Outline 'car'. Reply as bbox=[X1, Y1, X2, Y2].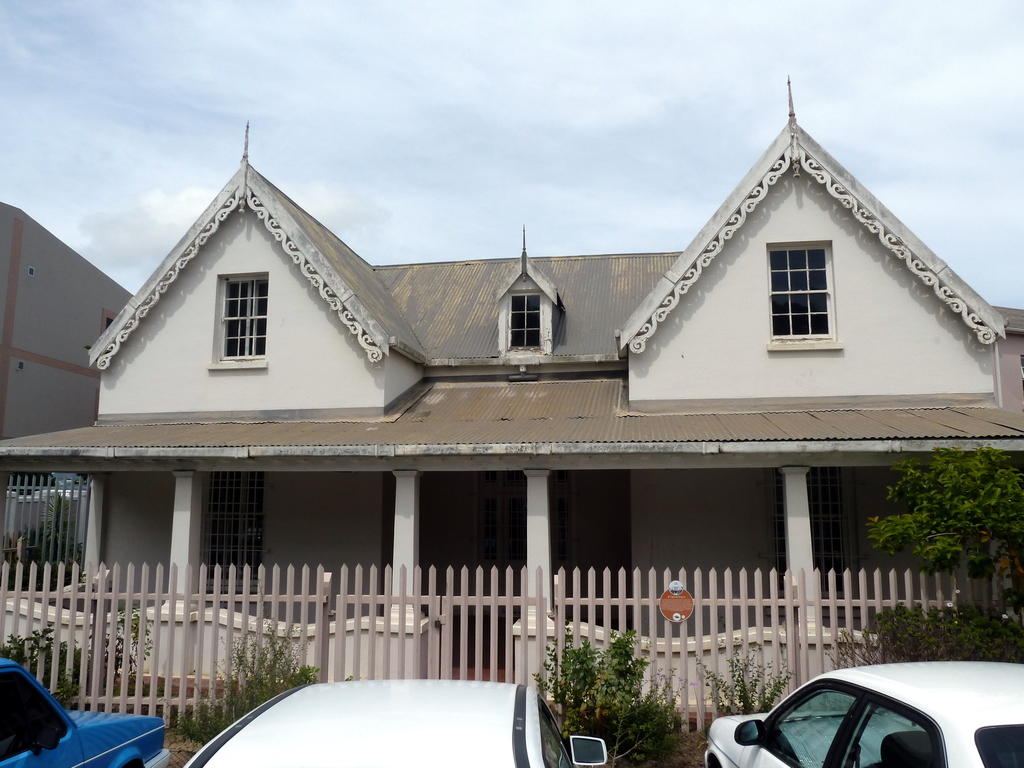
bbox=[186, 685, 601, 767].
